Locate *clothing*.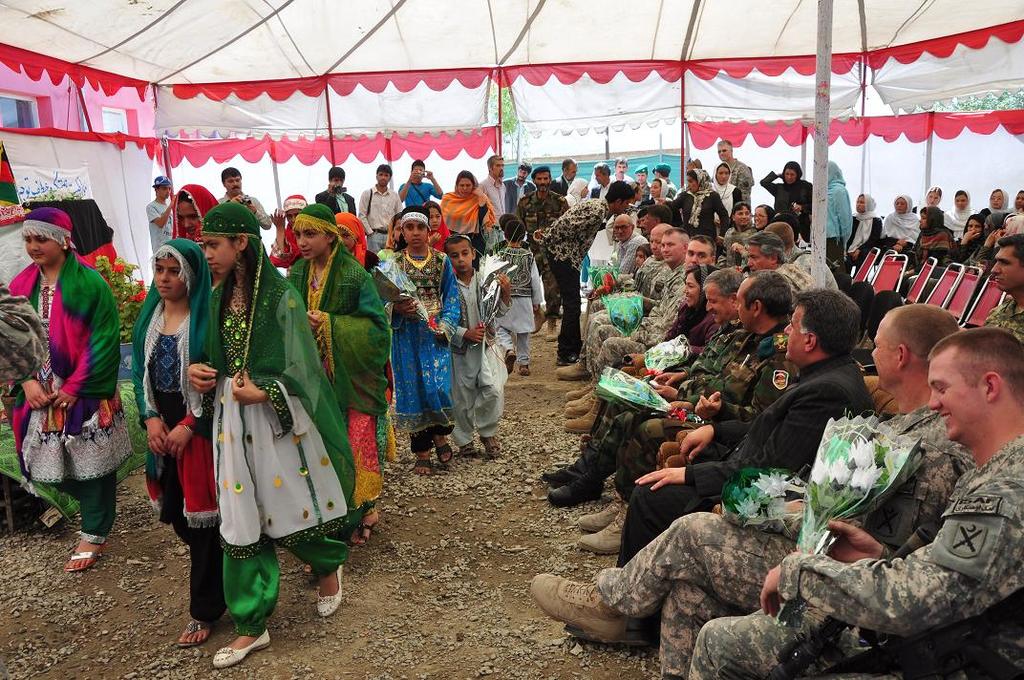
Bounding box: BBox(665, 179, 674, 198).
